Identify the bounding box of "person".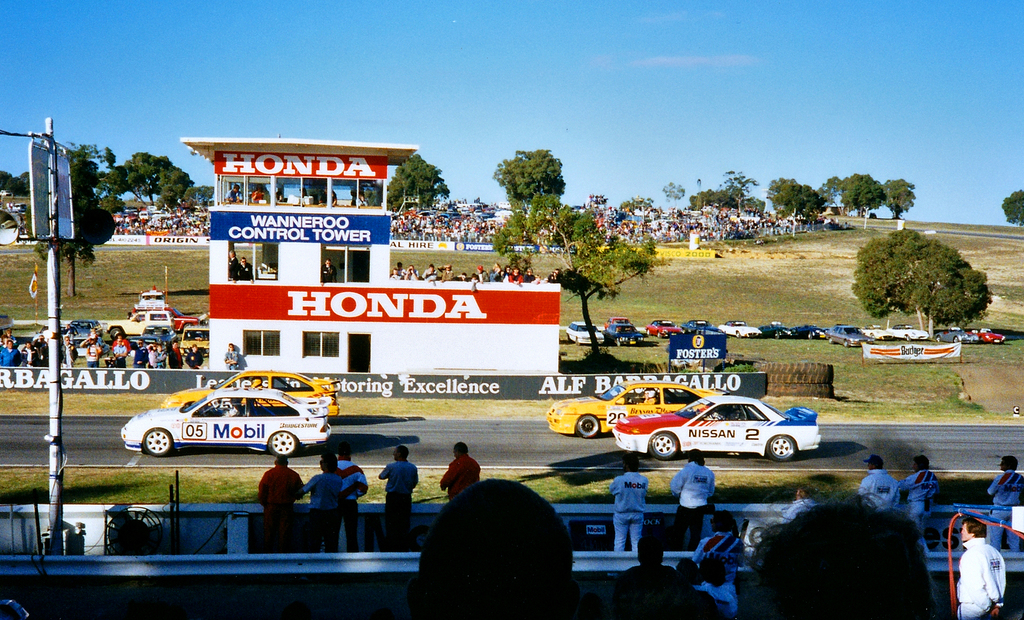
BBox(322, 260, 339, 285).
